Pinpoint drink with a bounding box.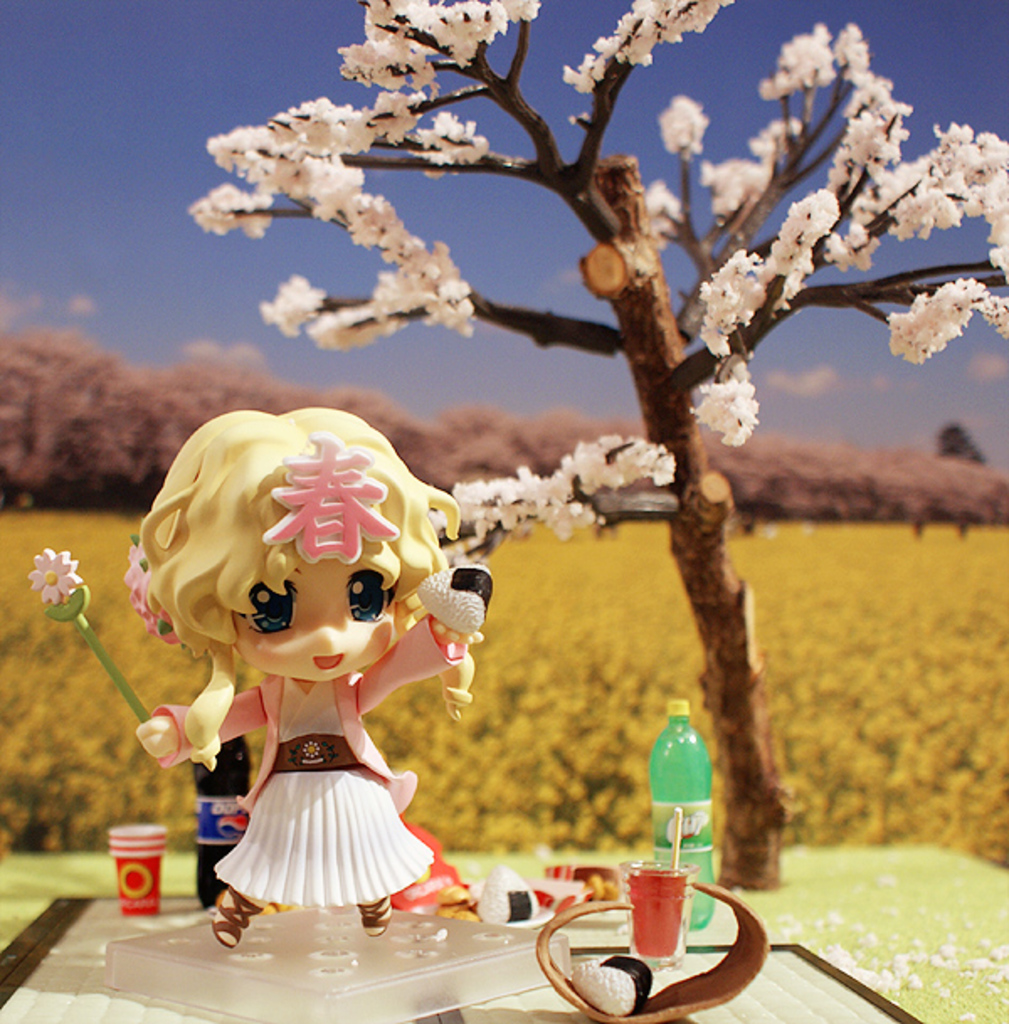
x1=624, y1=869, x2=689, y2=955.
